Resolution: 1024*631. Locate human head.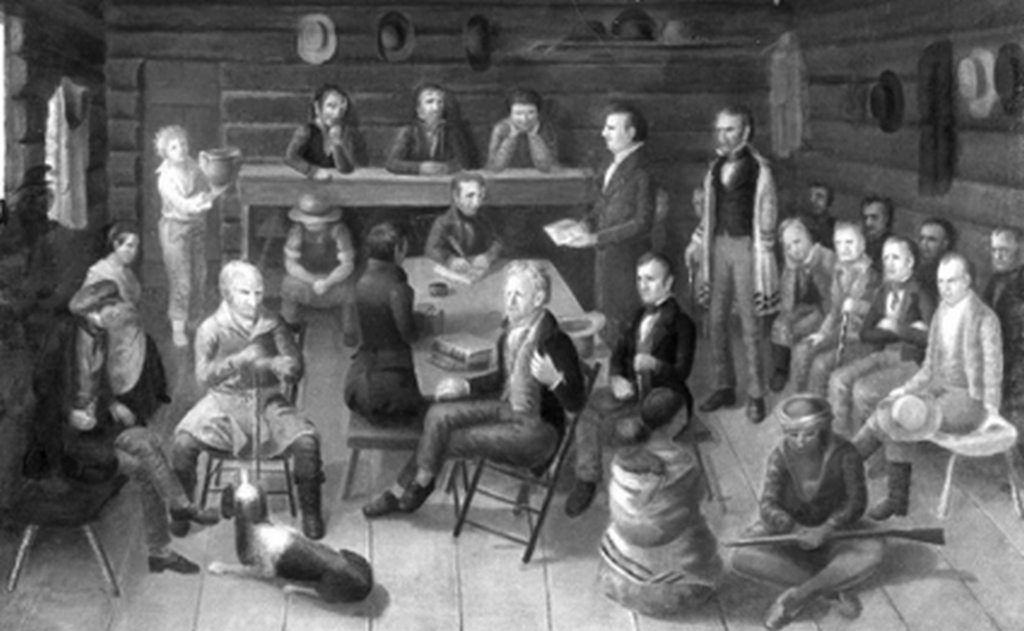
{"x1": 503, "y1": 263, "x2": 553, "y2": 319}.
